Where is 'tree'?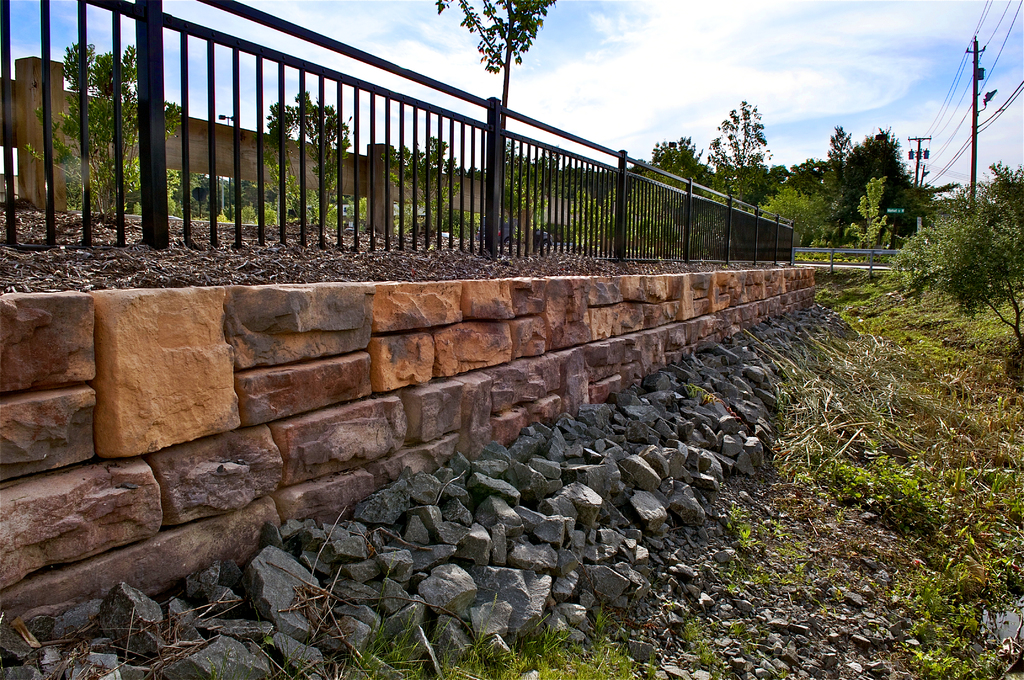
bbox(425, 0, 561, 241).
